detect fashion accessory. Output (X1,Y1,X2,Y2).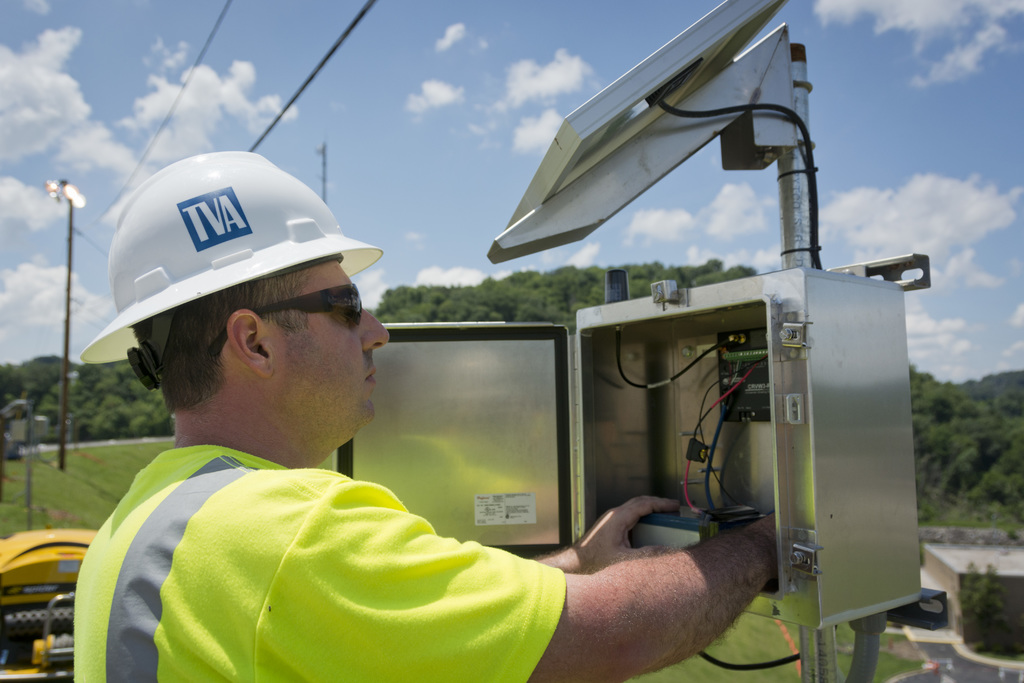
(251,283,364,330).
